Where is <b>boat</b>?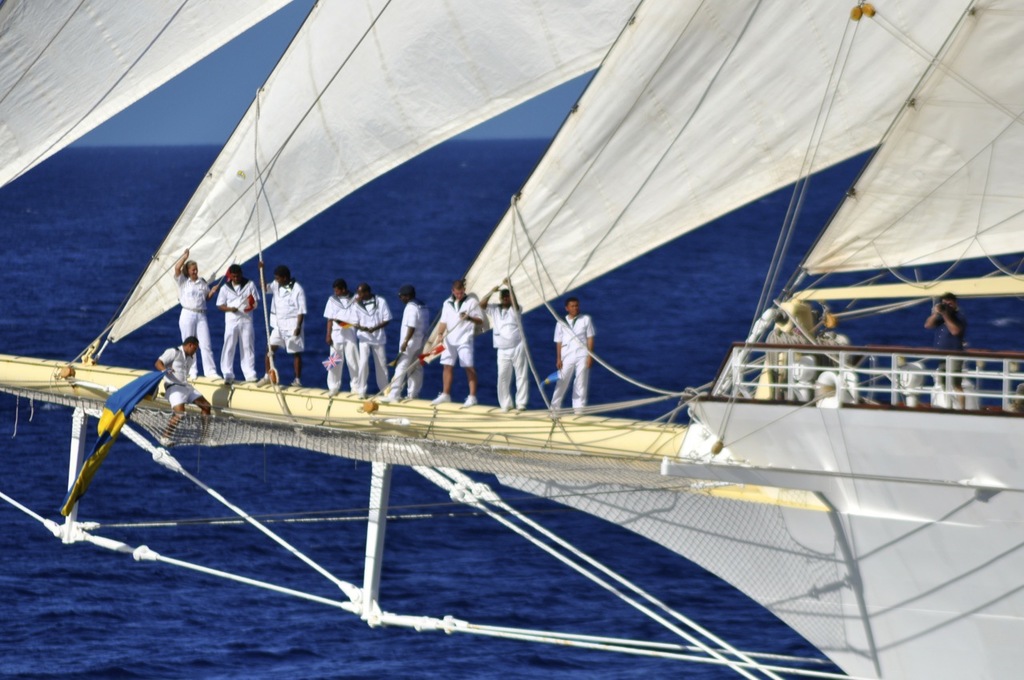
box=[50, 31, 1002, 656].
